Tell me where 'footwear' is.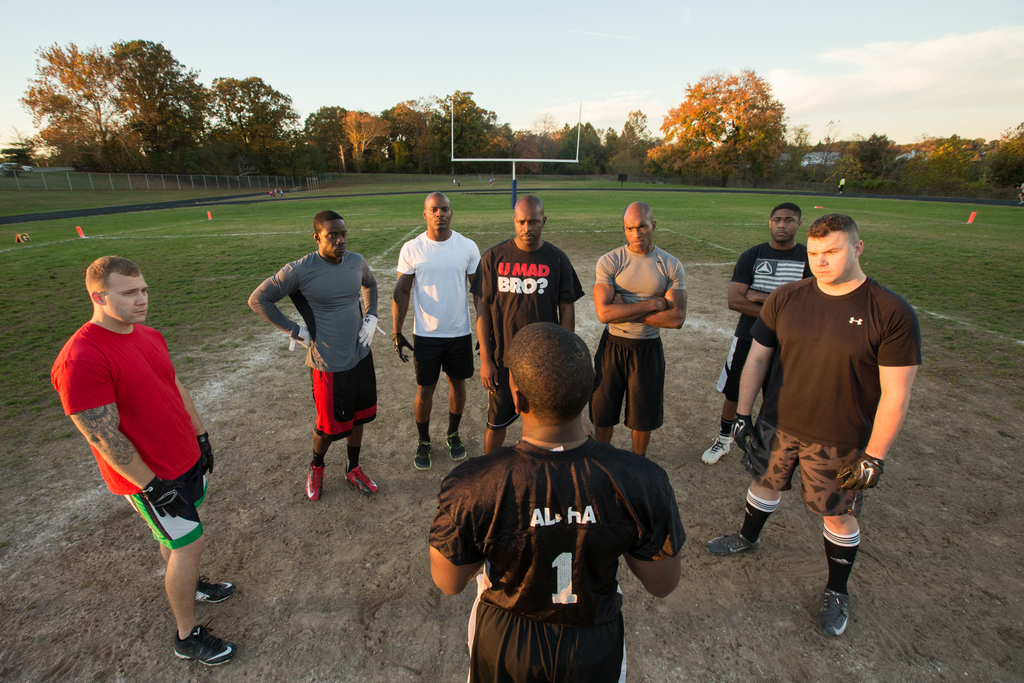
'footwear' is at box=[303, 454, 328, 501].
